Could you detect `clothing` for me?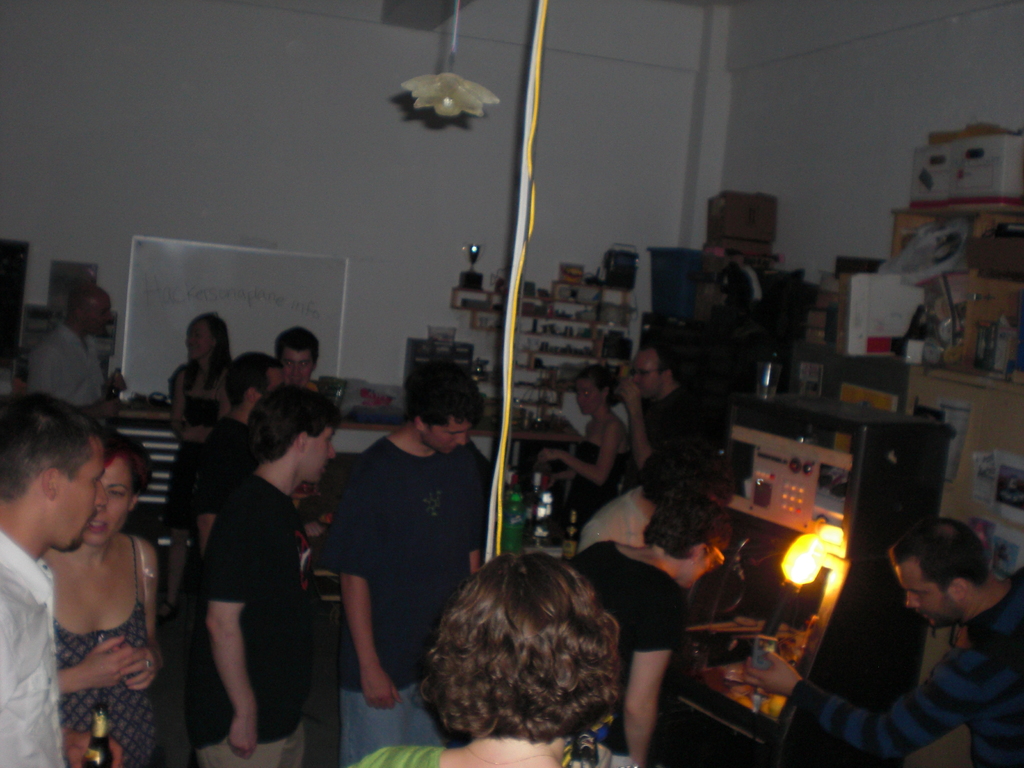
Detection result: bbox(31, 317, 110, 426).
